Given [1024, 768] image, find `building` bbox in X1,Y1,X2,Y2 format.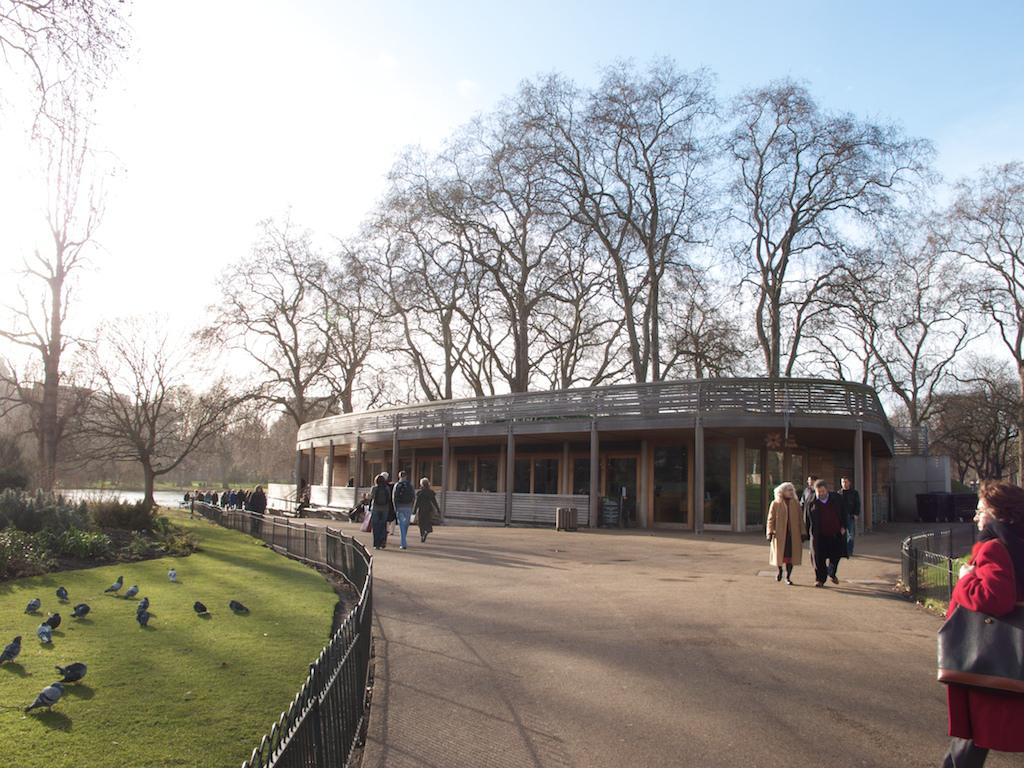
289,383,898,541.
